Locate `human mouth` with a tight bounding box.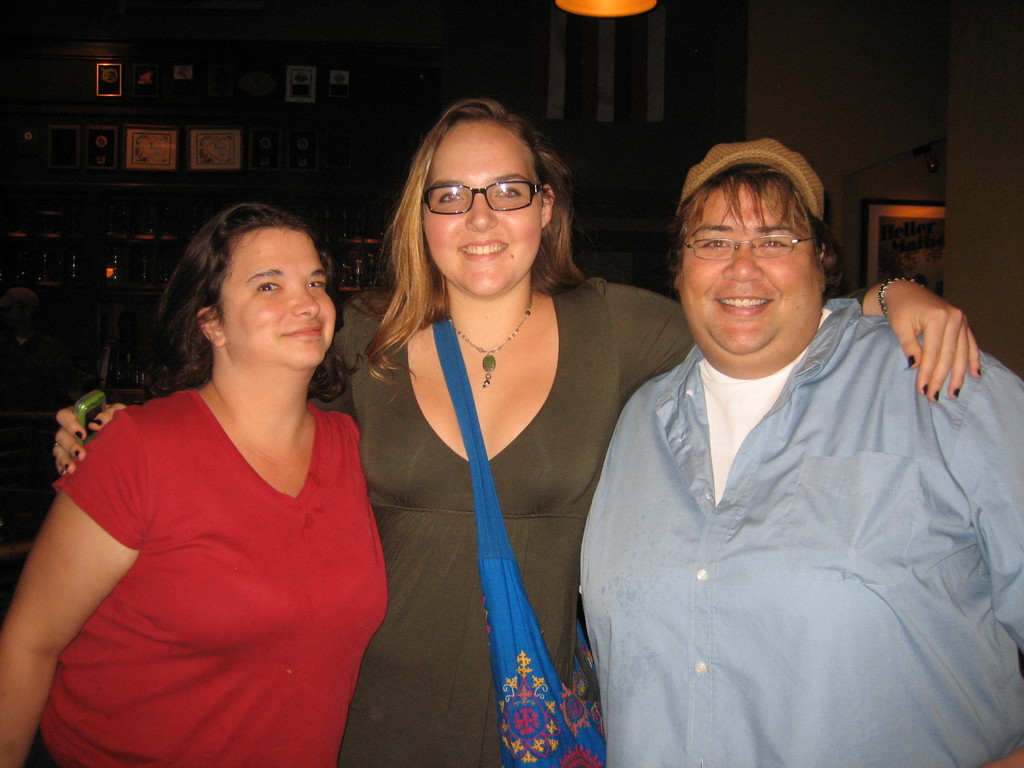
[289, 321, 324, 339].
